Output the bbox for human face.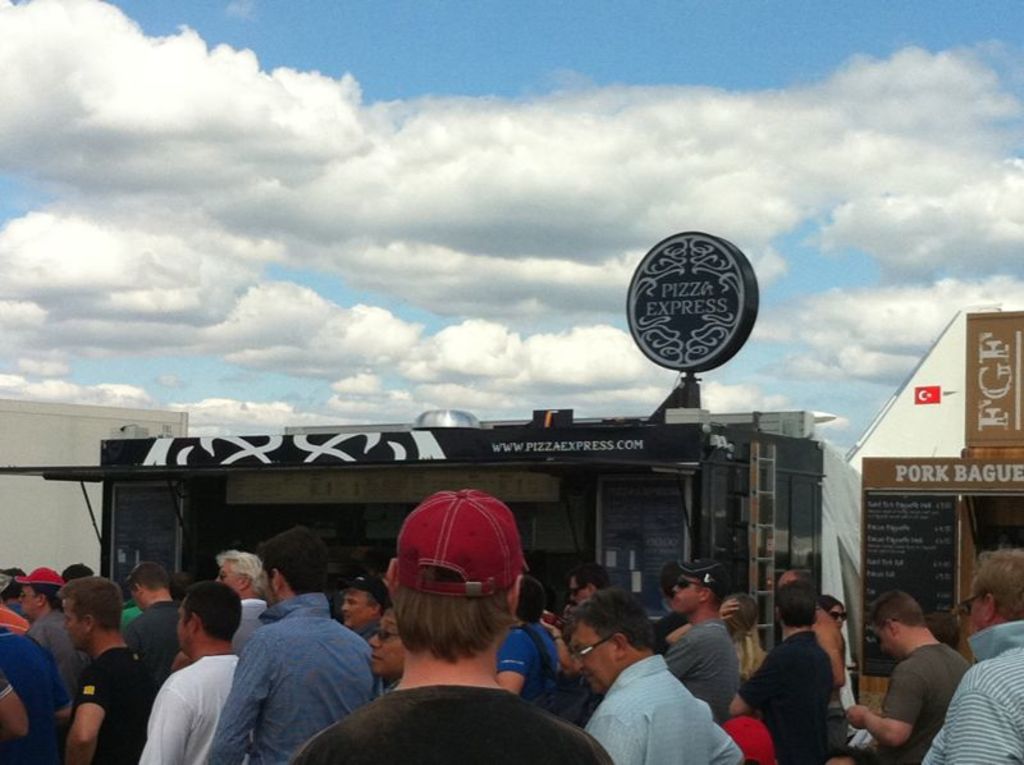
{"x1": 256, "y1": 568, "x2": 273, "y2": 606}.
